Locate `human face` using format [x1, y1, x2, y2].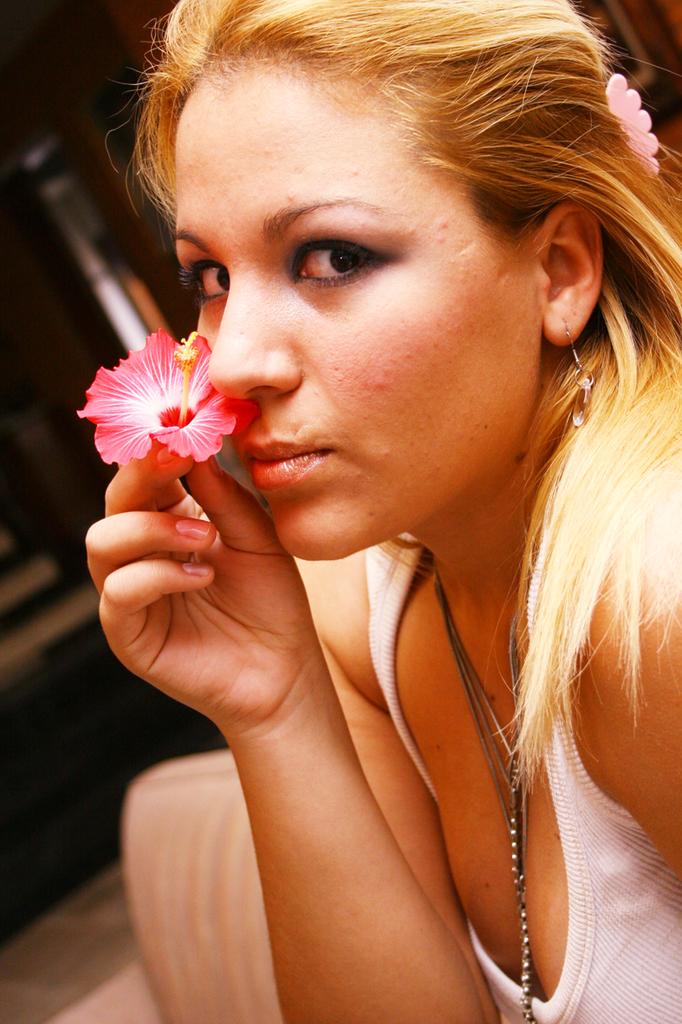
[172, 63, 517, 568].
